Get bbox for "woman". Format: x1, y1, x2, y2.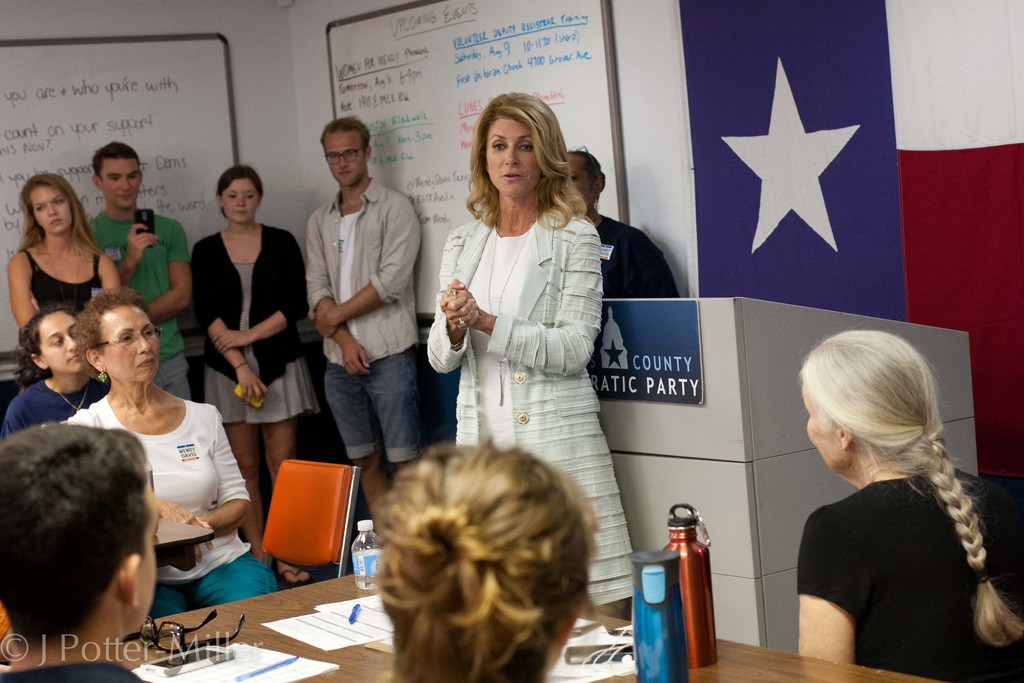
792, 334, 1023, 682.
